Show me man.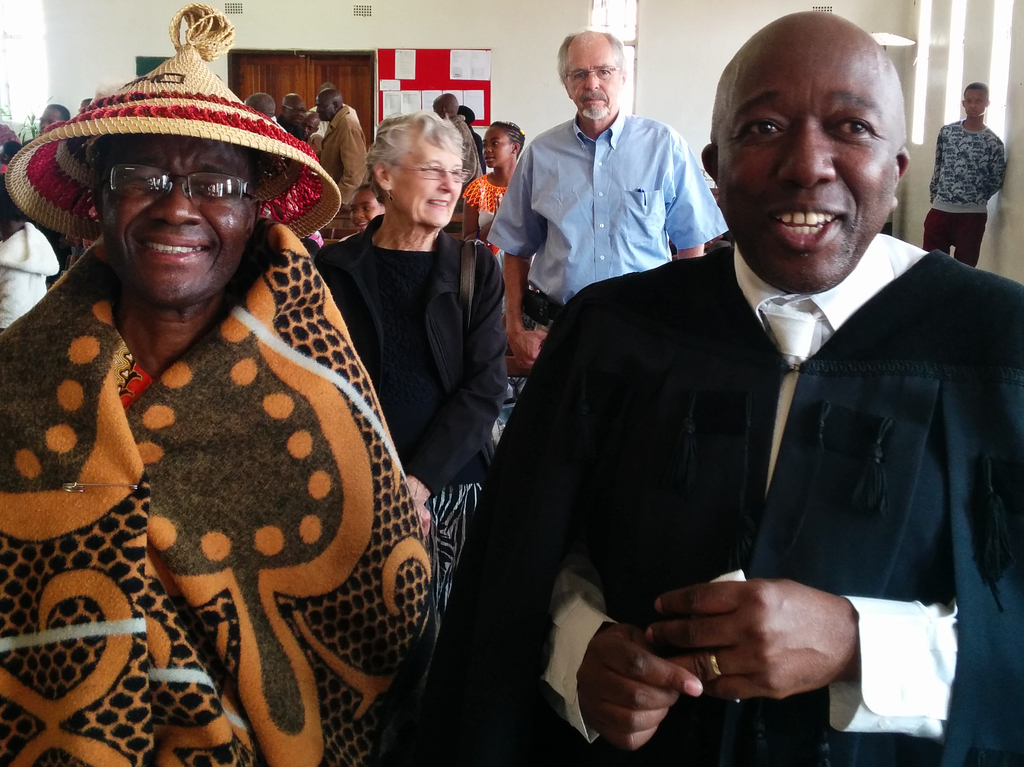
man is here: Rect(488, 29, 730, 370).
